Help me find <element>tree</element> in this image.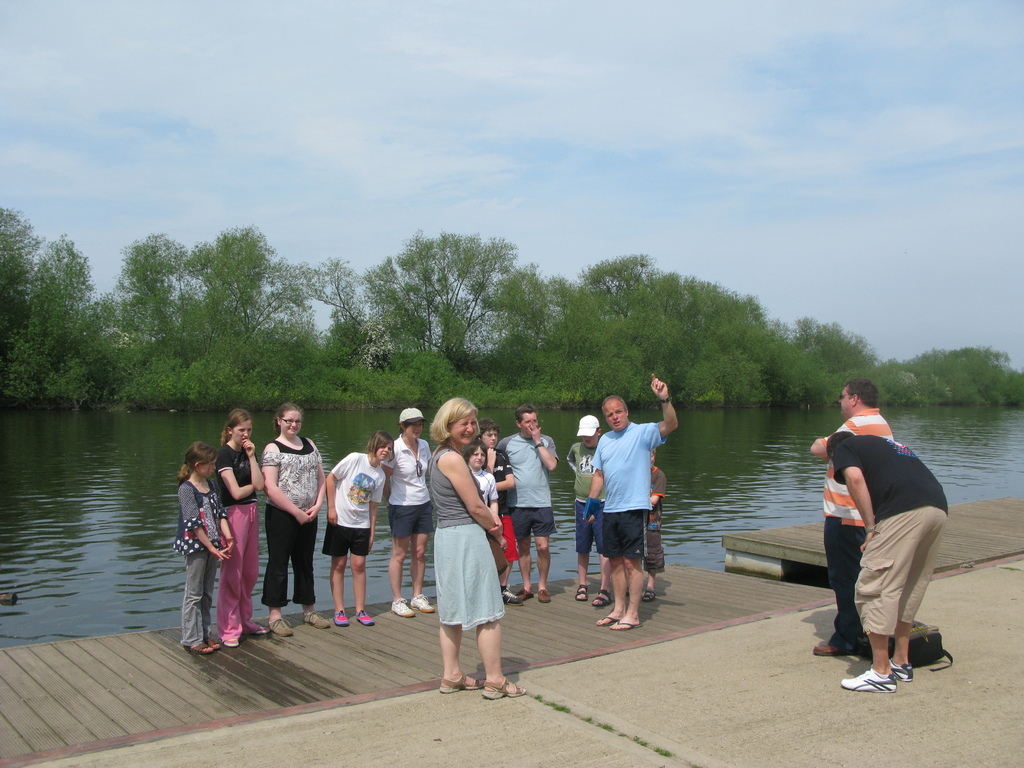
Found it: {"left": 493, "top": 259, "right": 644, "bottom": 408}.
